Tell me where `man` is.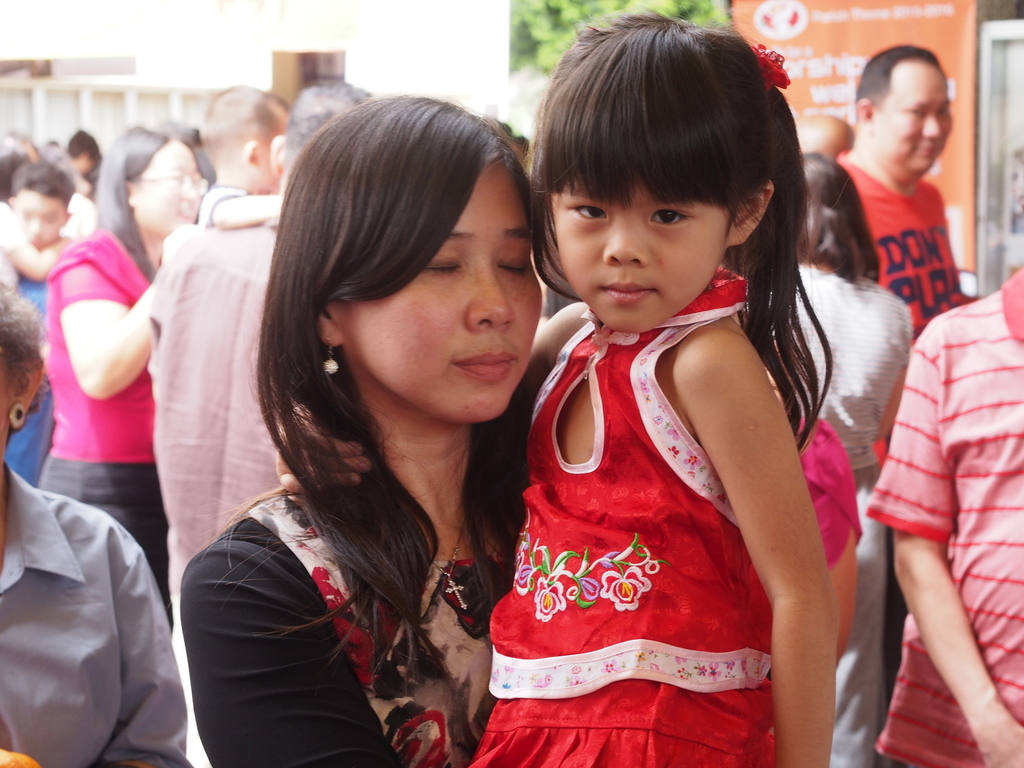
`man` is at l=836, t=38, r=981, b=352.
